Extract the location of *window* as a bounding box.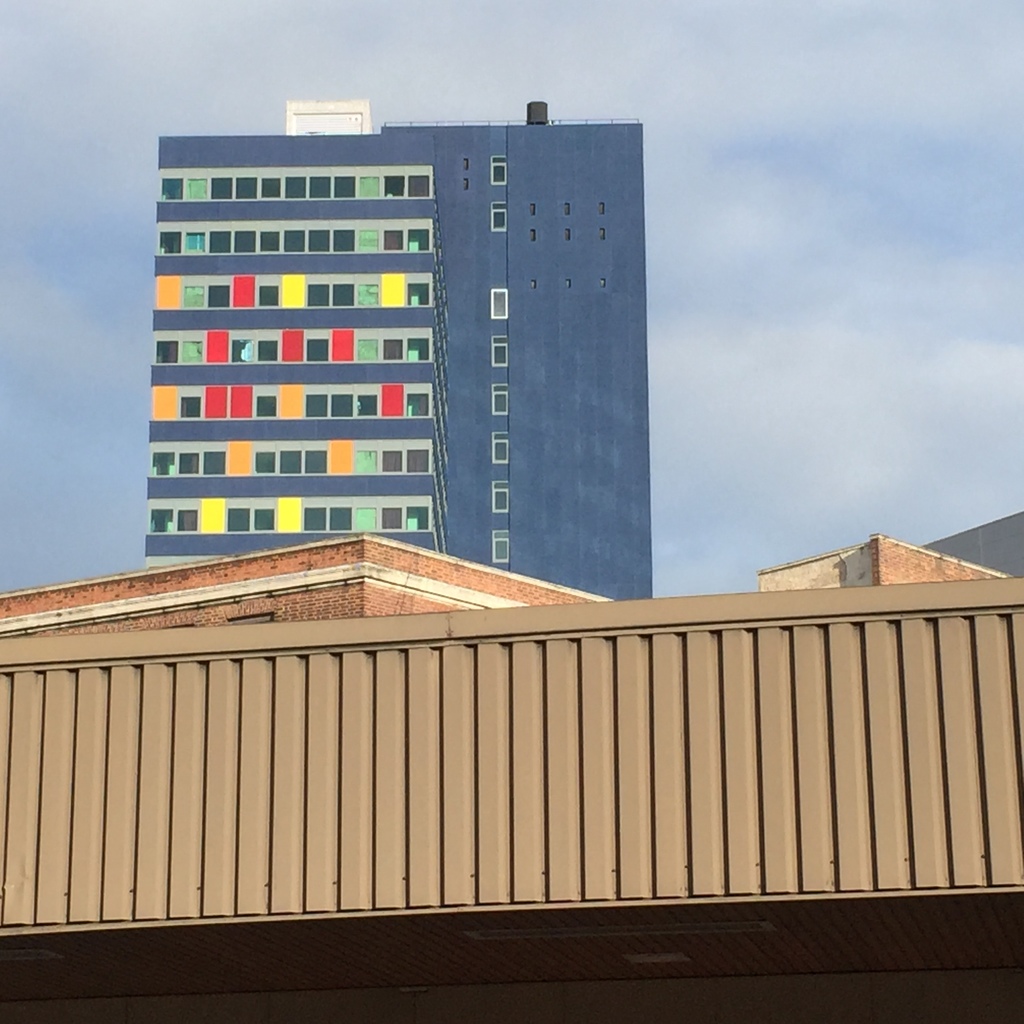
region(152, 384, 433, 419).
